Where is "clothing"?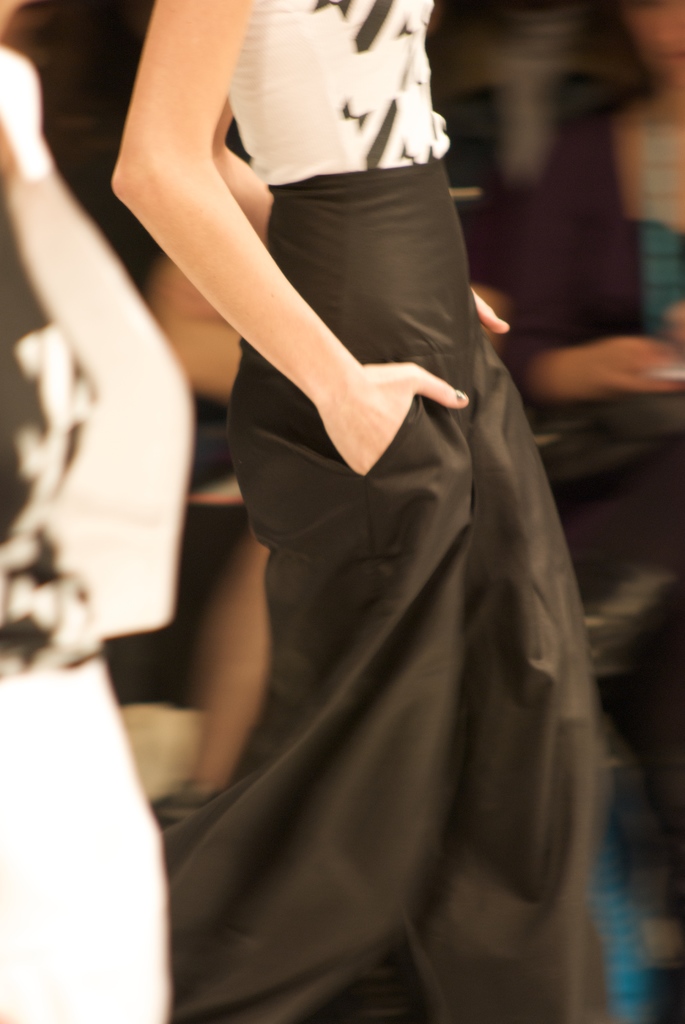
(x1=140, y1=0, x2=620, y2=934).
